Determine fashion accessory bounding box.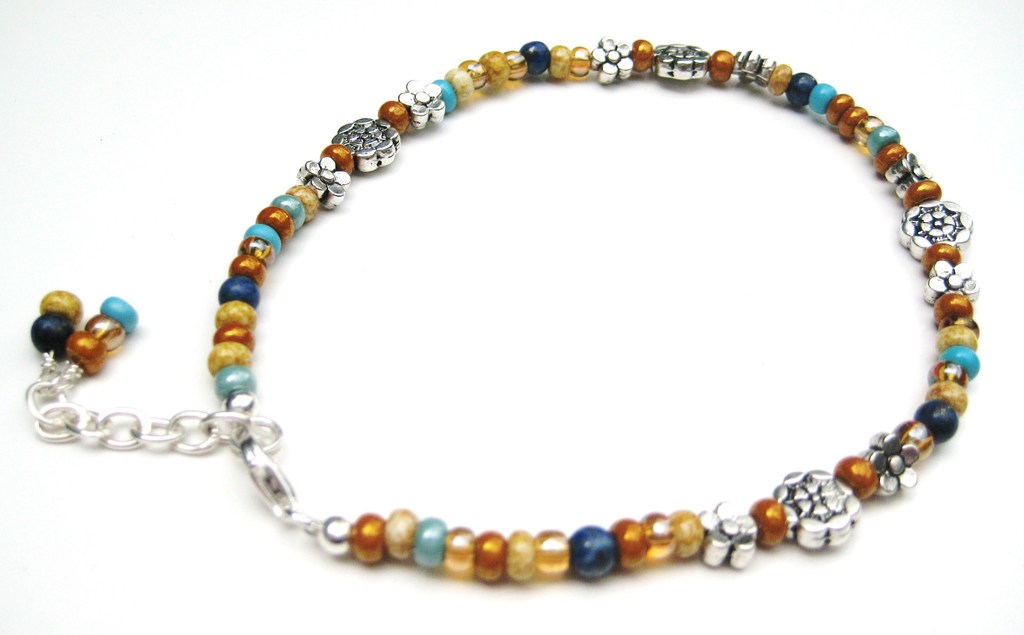
Determined: (left=29, top=33, right=983, bottom=586).
